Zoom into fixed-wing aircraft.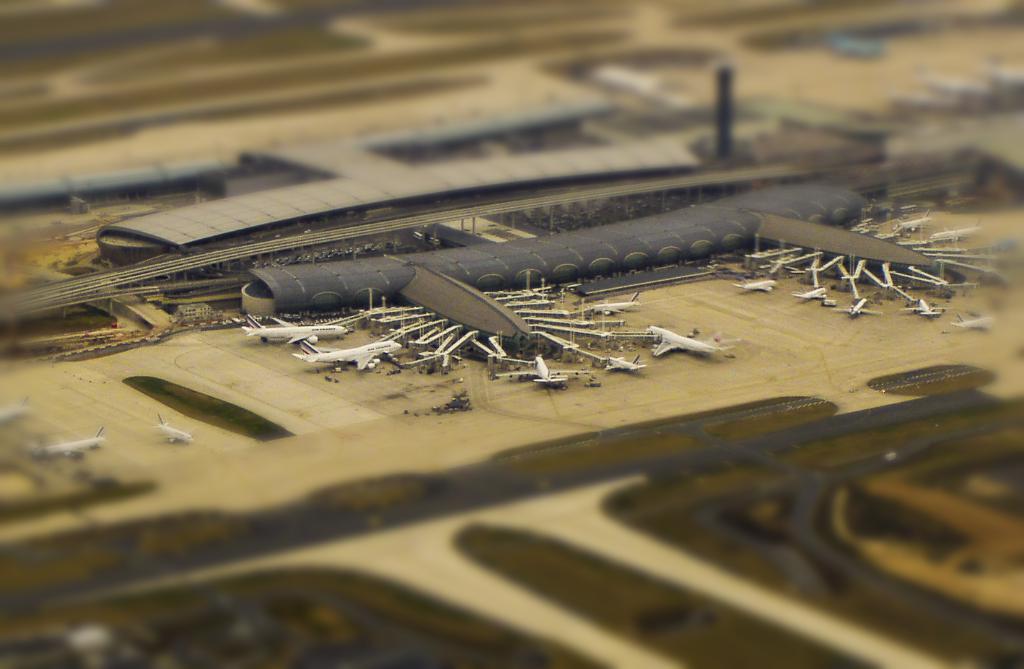
Zoom target: 898/297/951/315.
